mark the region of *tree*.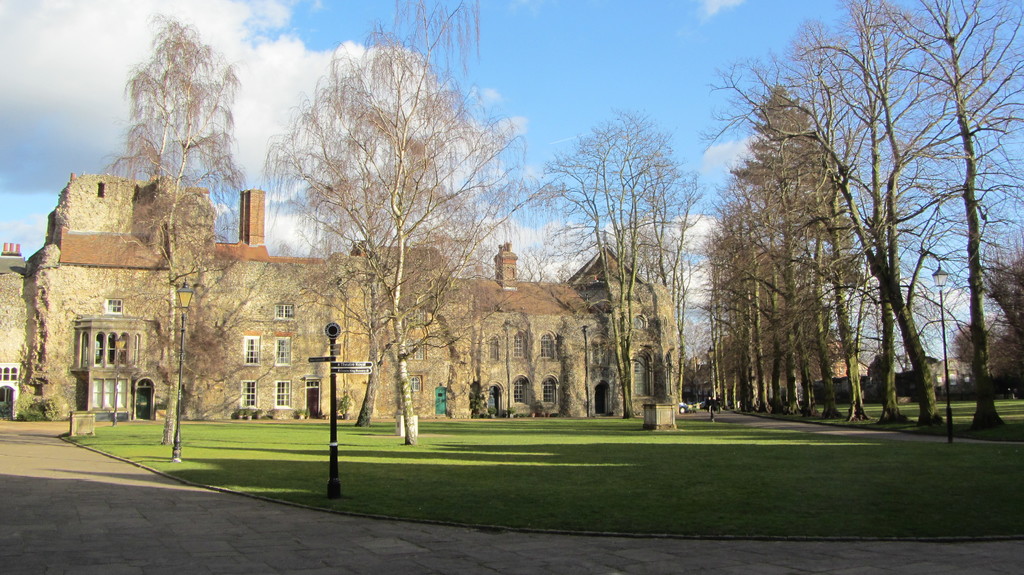
Region: select_region(256, 0, 564, 446).
